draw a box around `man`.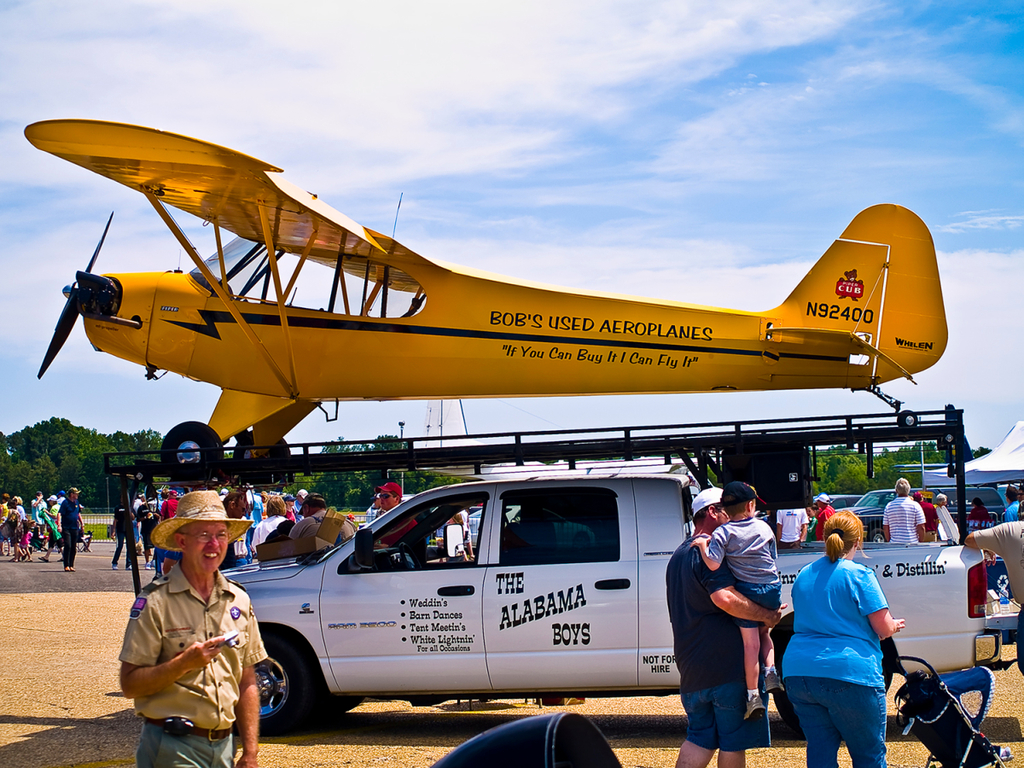
detection(295, 486, 309, 518).
